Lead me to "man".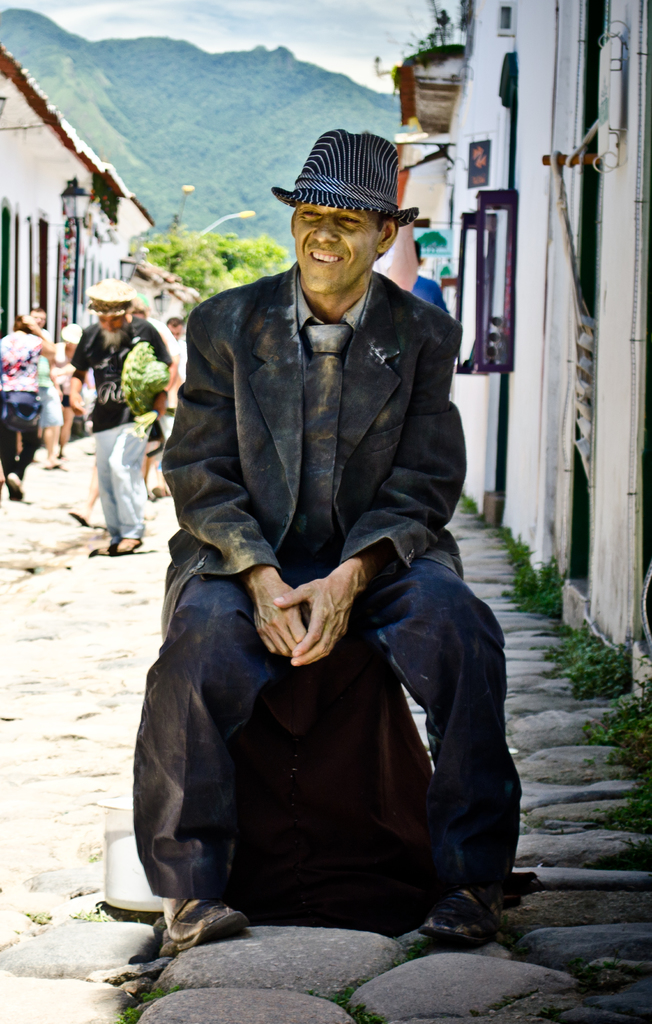
Lead to 134,116,504,941.
